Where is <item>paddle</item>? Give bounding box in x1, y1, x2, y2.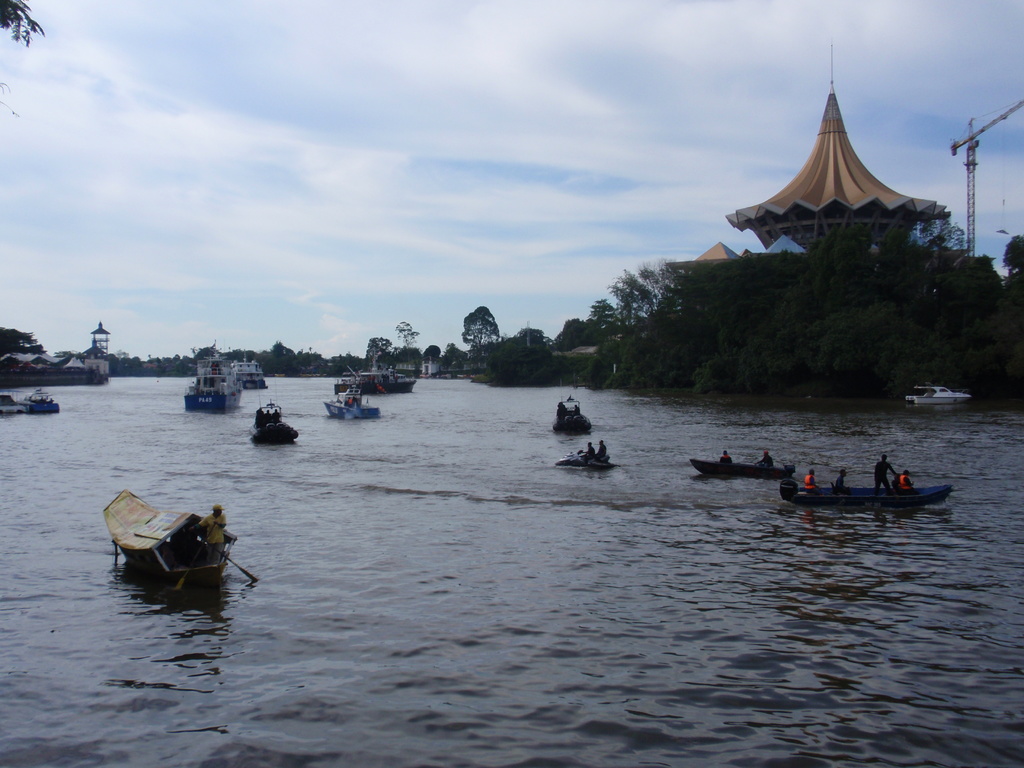
228, 548, 260, 583.
